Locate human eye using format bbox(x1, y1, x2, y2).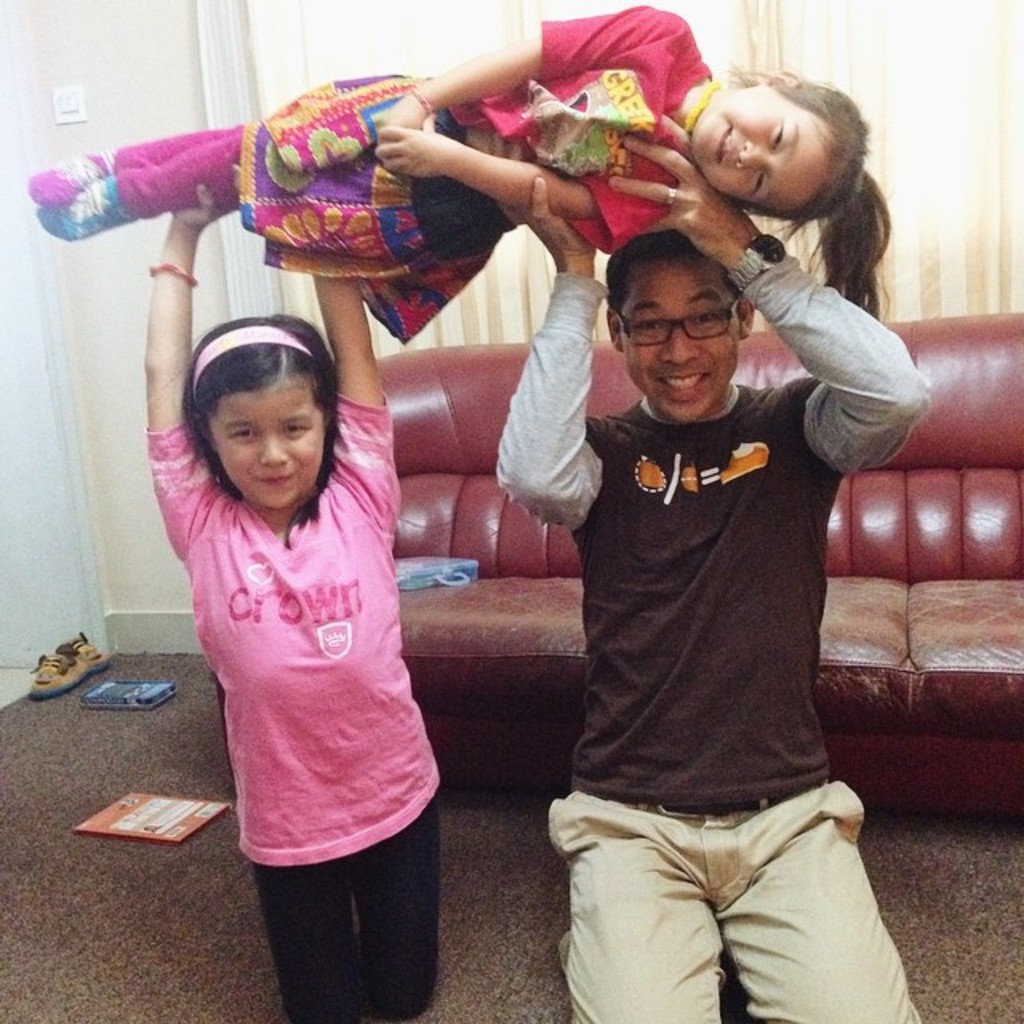
bbox(690, 309, 714, 326).
